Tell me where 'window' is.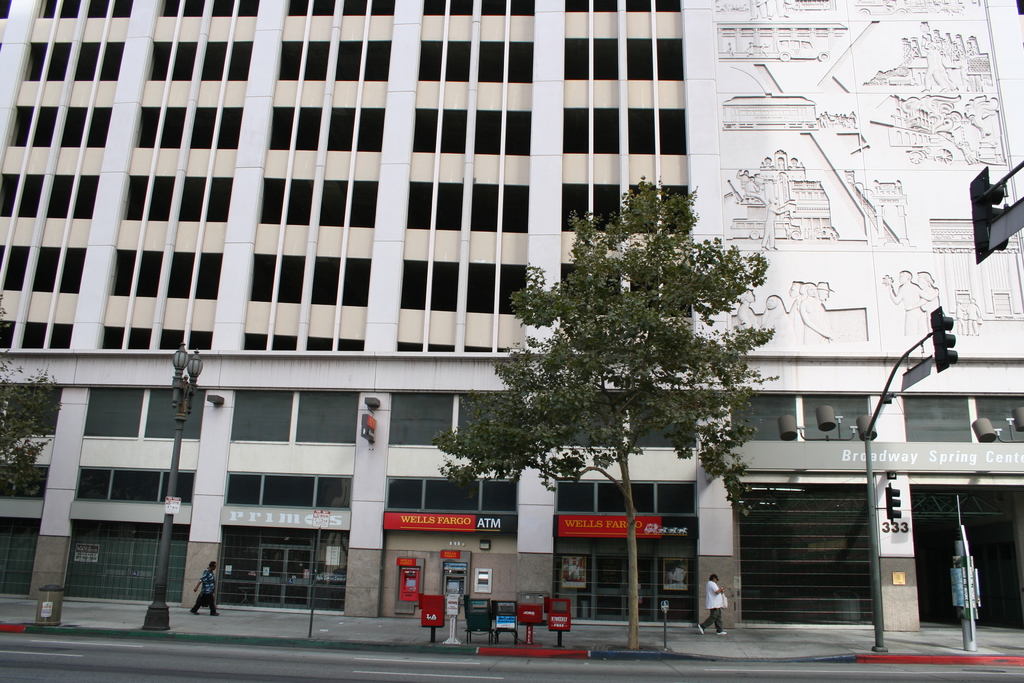
'window' is at locate(0, 461, 49, 502).
